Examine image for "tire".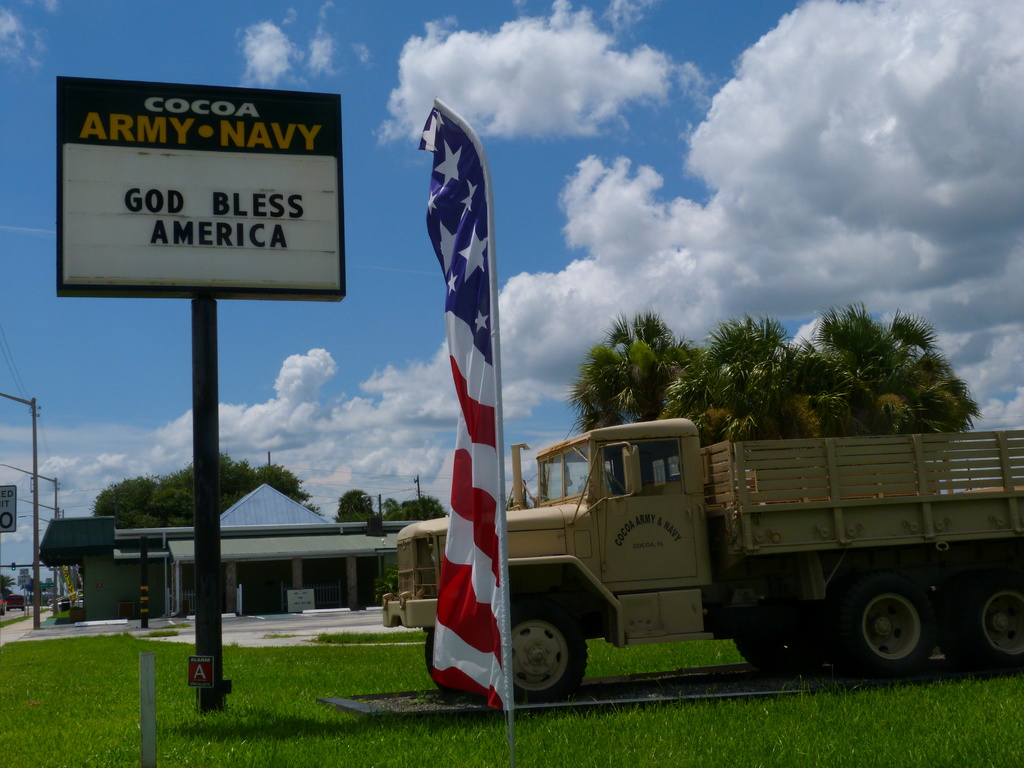
Examination result: left=425, top=628, right=436, bottom=687.
